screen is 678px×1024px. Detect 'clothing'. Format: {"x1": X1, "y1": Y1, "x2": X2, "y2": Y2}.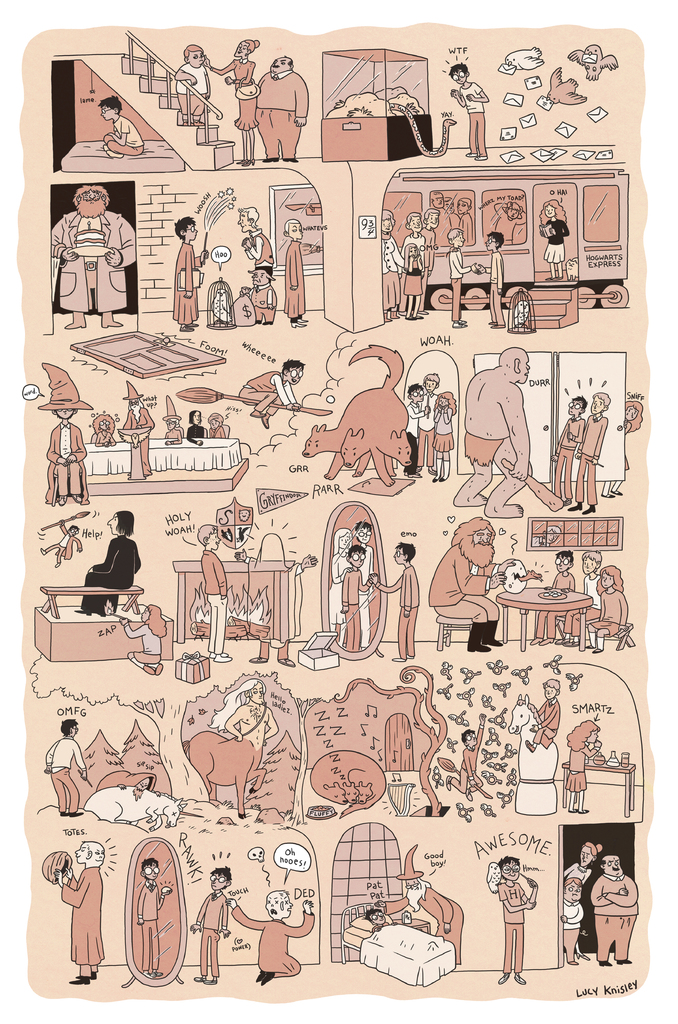
{"x1": 213, "y1": 53, "x2": 259, "y2": 134}.
